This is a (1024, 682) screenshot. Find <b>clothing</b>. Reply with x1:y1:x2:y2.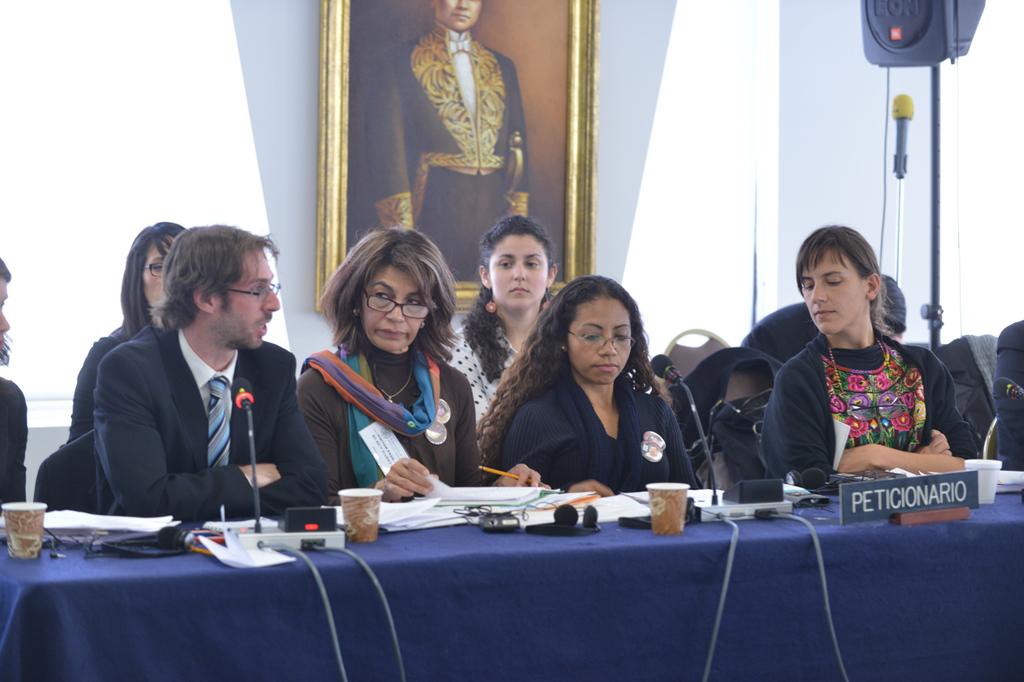
440:298:534:455.
